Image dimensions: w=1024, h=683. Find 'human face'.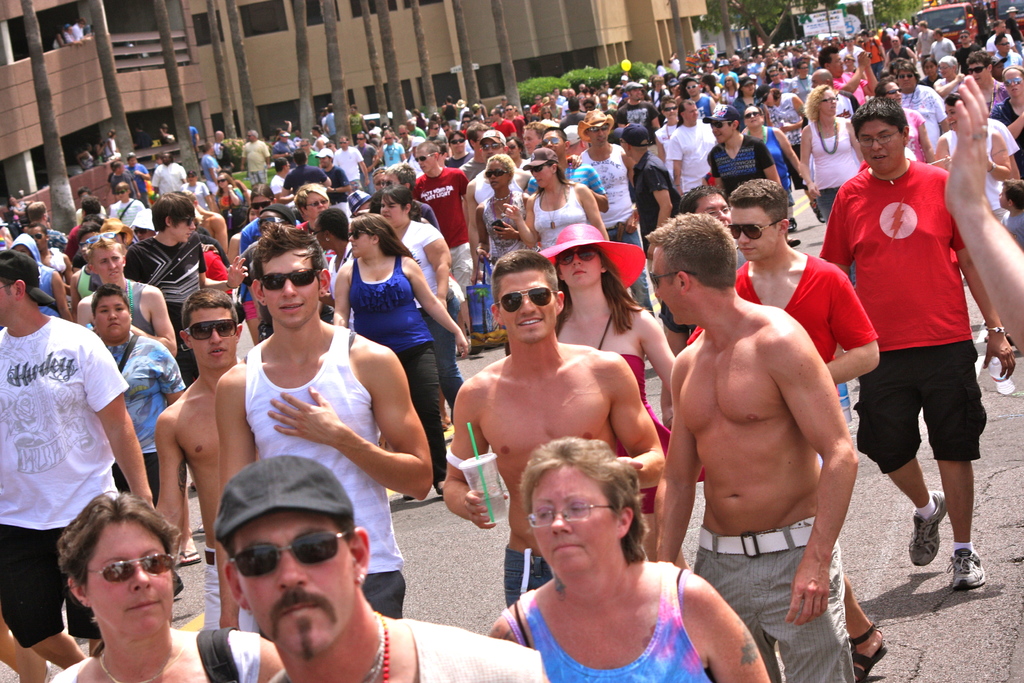
<bbox>893, 68, 915, 94</bbox>.
